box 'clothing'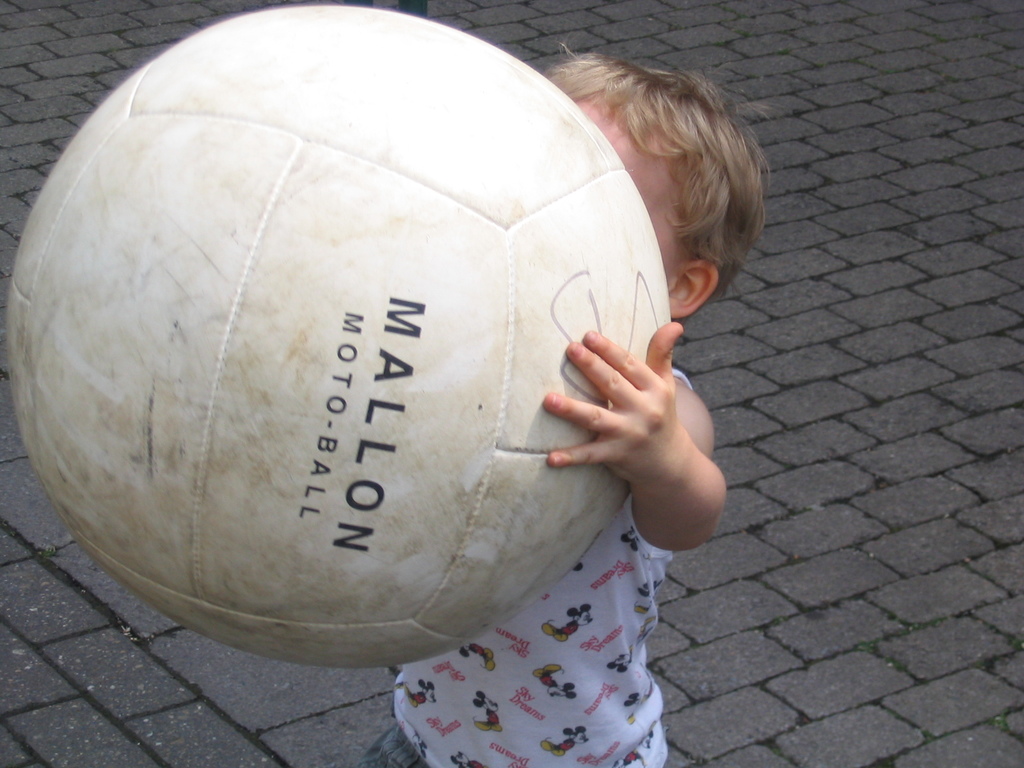
bbox(369, 359, 674, 767)
